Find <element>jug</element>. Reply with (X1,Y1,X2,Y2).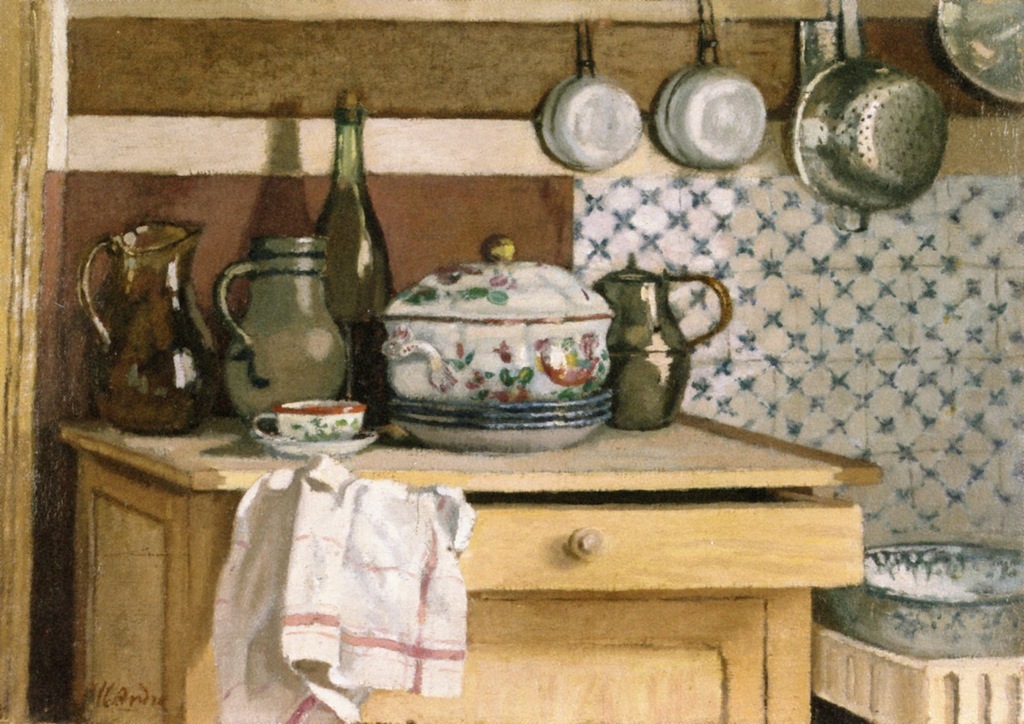
(206,202,368,444).
